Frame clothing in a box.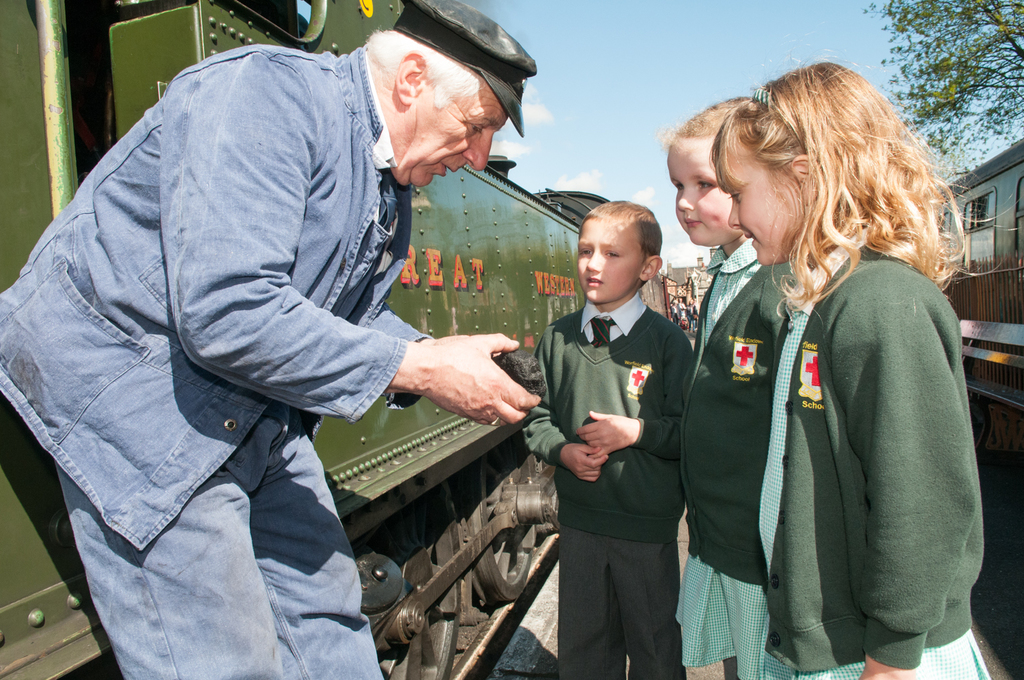
left=668, top=233, right=799, bottom=679.
